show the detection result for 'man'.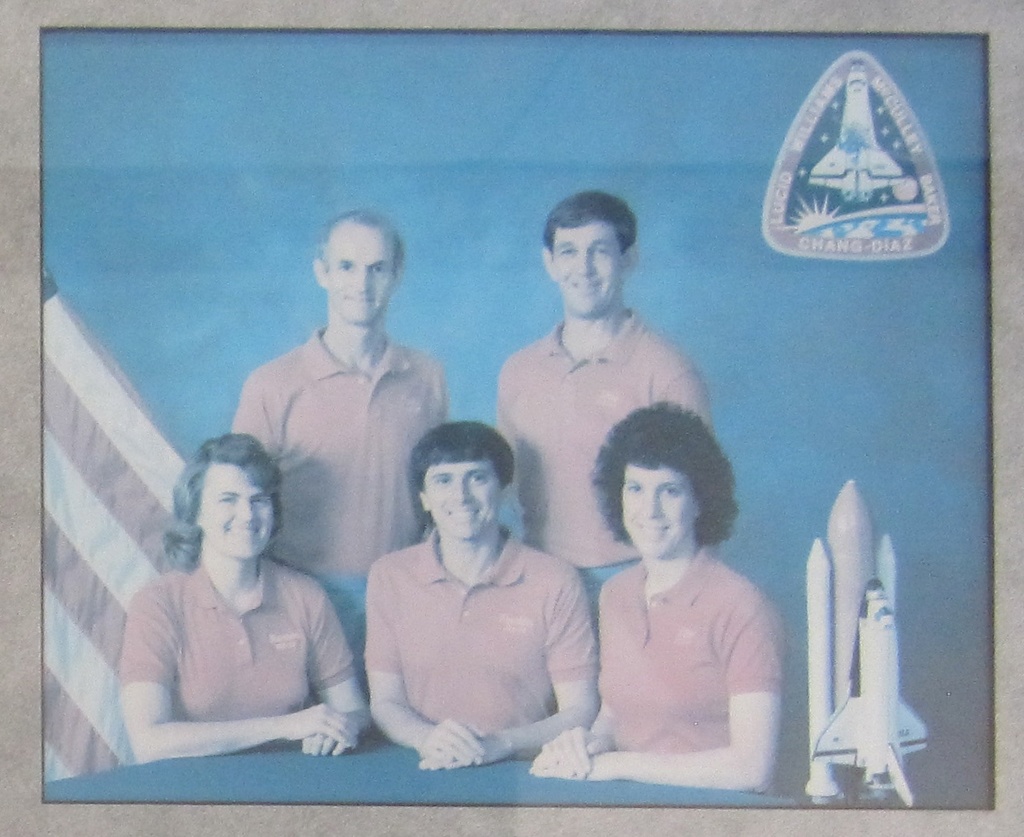
[474, 200, 734, 629].
